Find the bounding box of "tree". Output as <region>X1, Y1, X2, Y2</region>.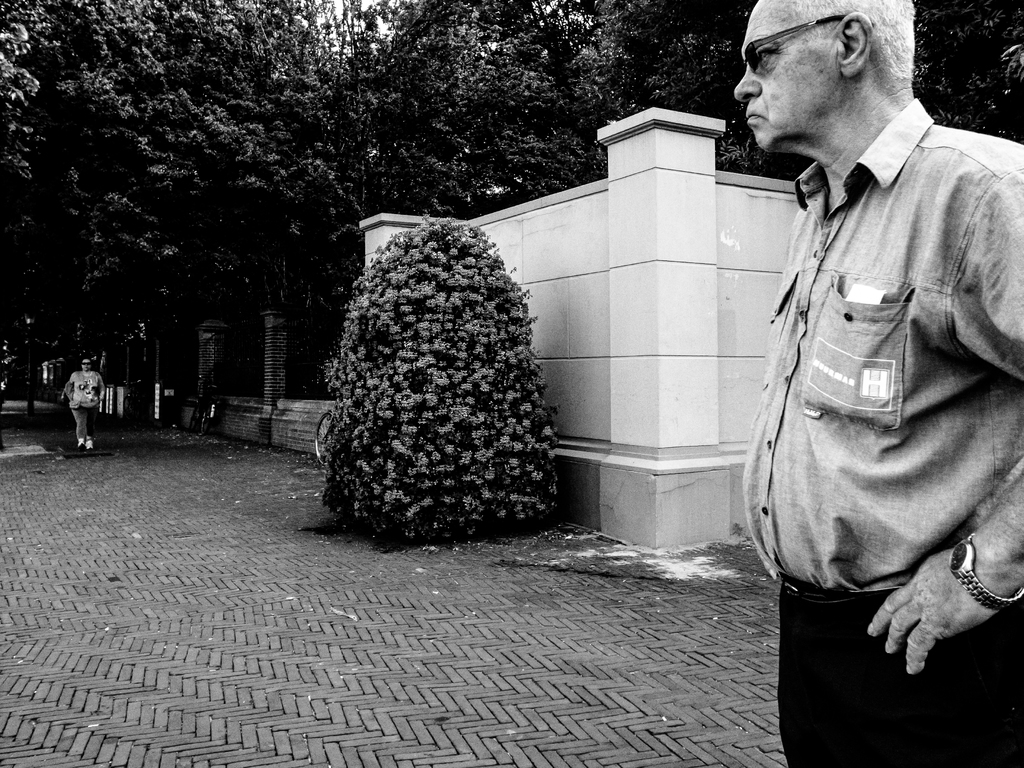
<region>364, 0, 771, 198</region>.
